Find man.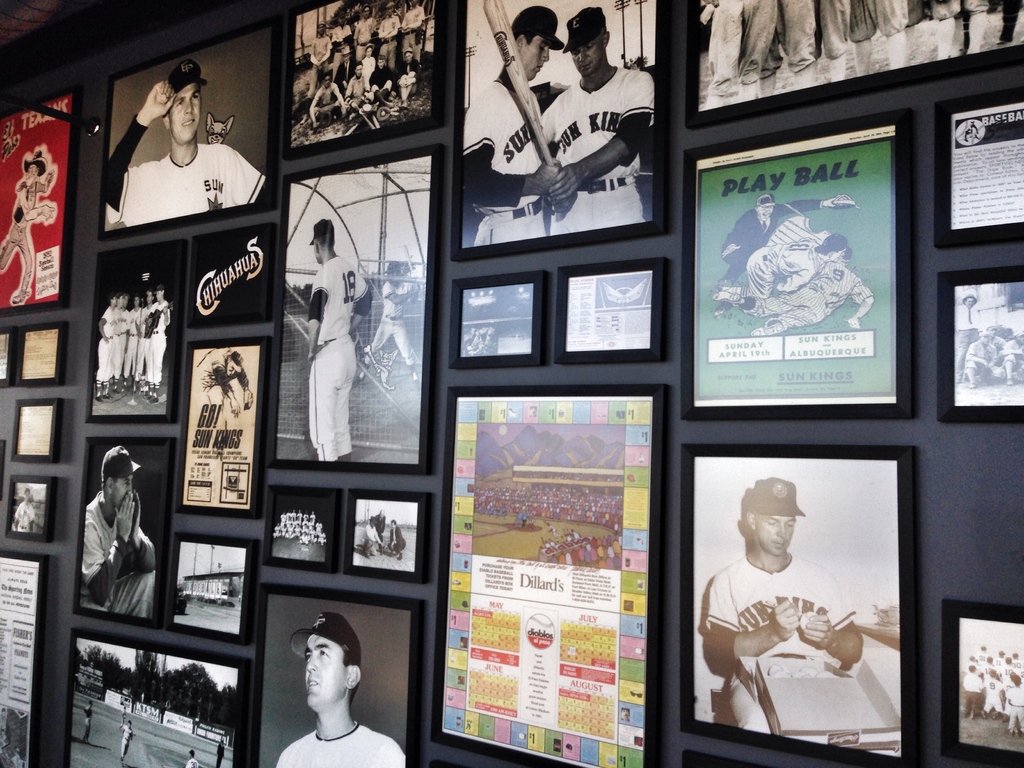
104:65:266:222.
